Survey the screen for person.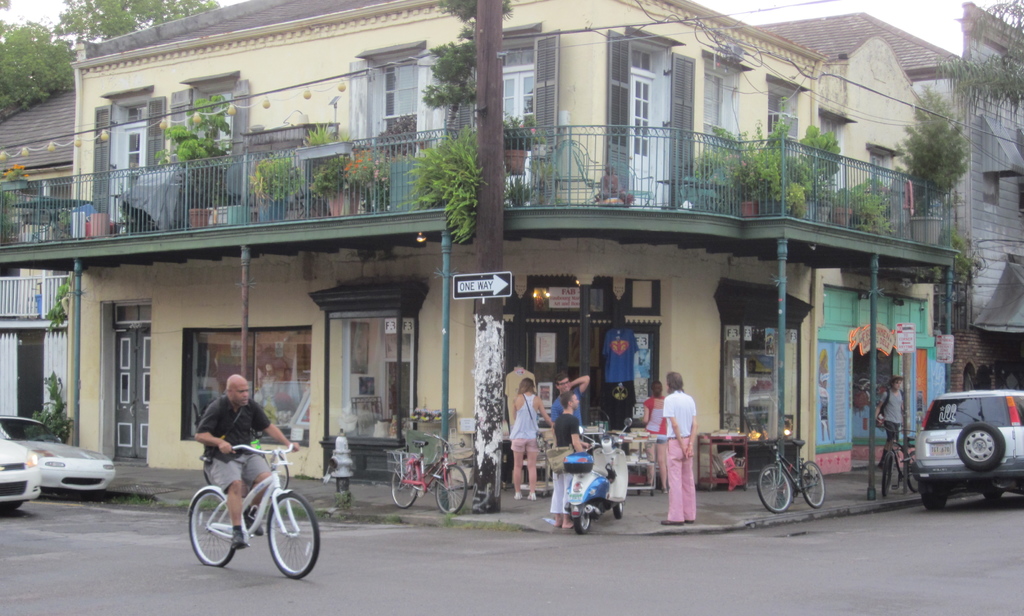
Survey found: bbox(641, 379, 668, 492).
